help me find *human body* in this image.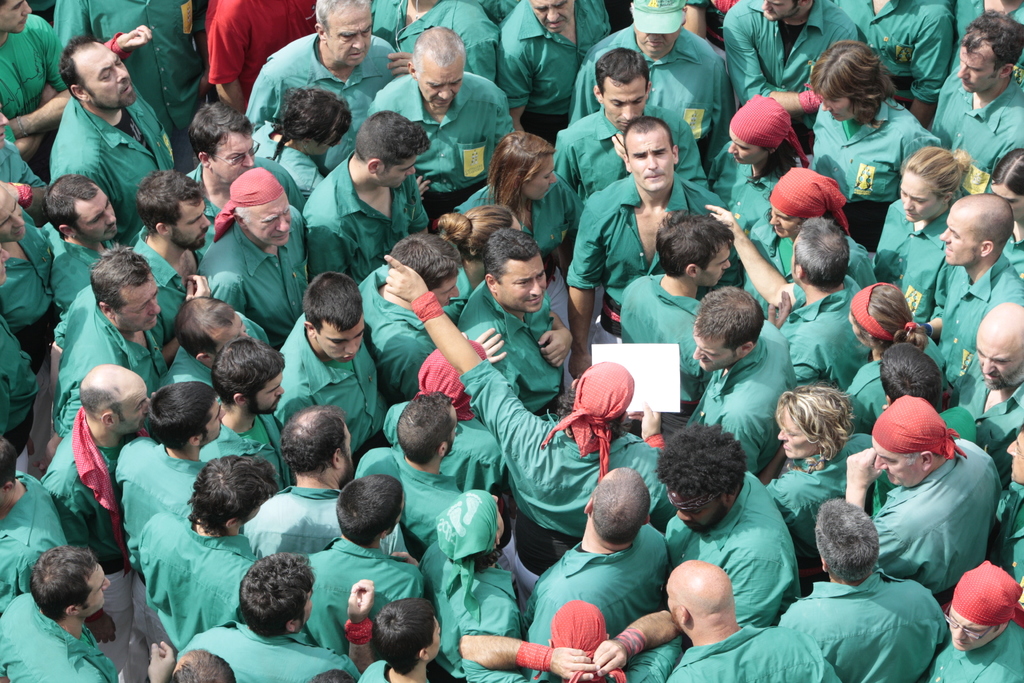
Found it: region(569, 120, 744, 381).
